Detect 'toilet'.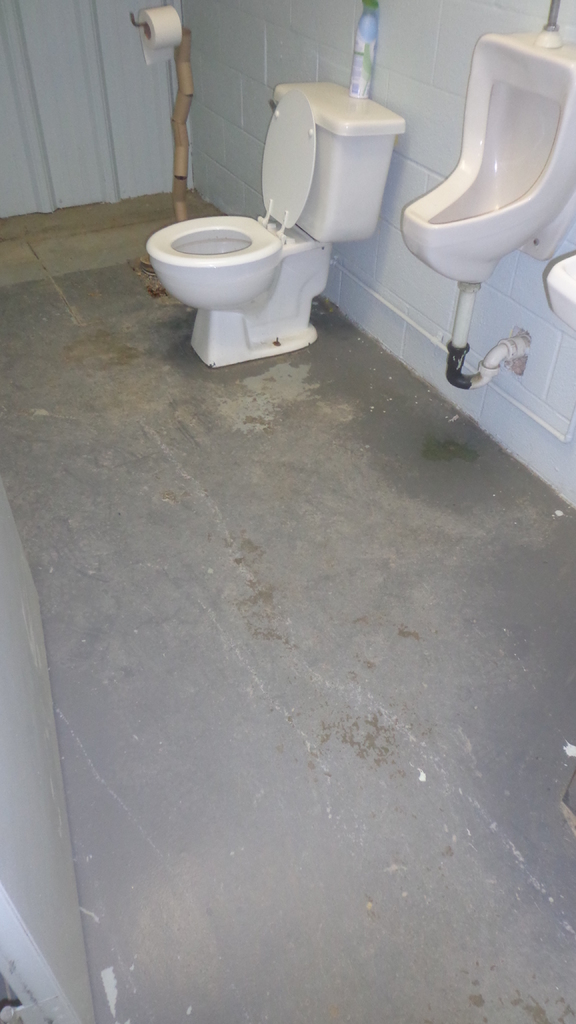
Detected at (143, 196, 340, 361).
